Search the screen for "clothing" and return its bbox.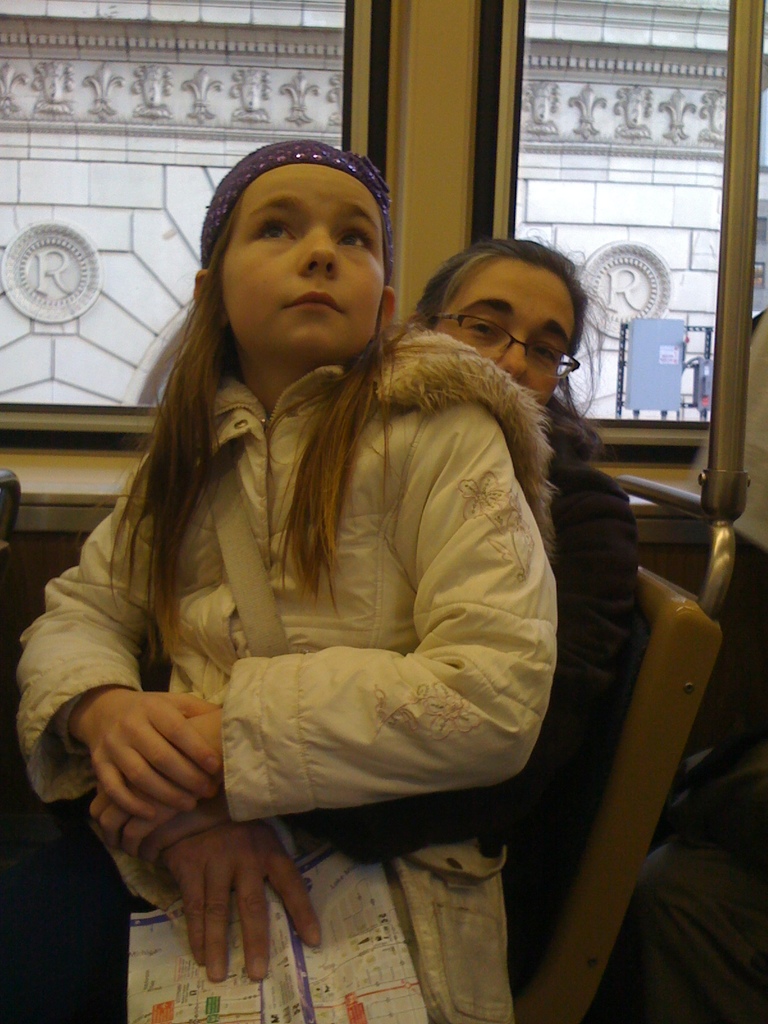
Found: 0/399/639/1023.
